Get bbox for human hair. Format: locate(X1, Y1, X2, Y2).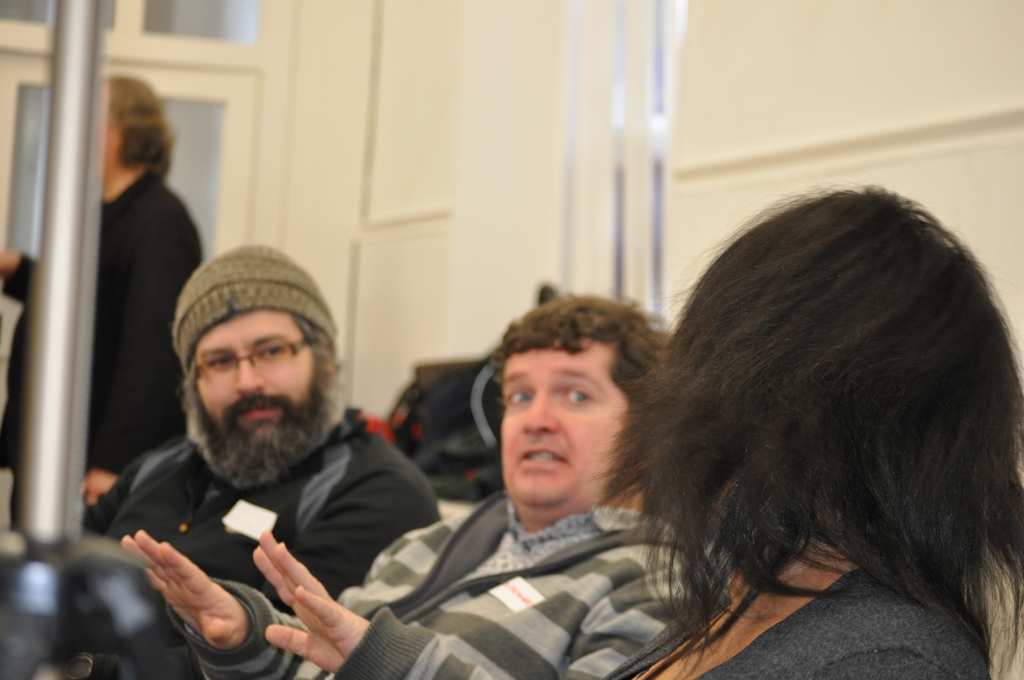
locate(636, 192, 1002, 663).
